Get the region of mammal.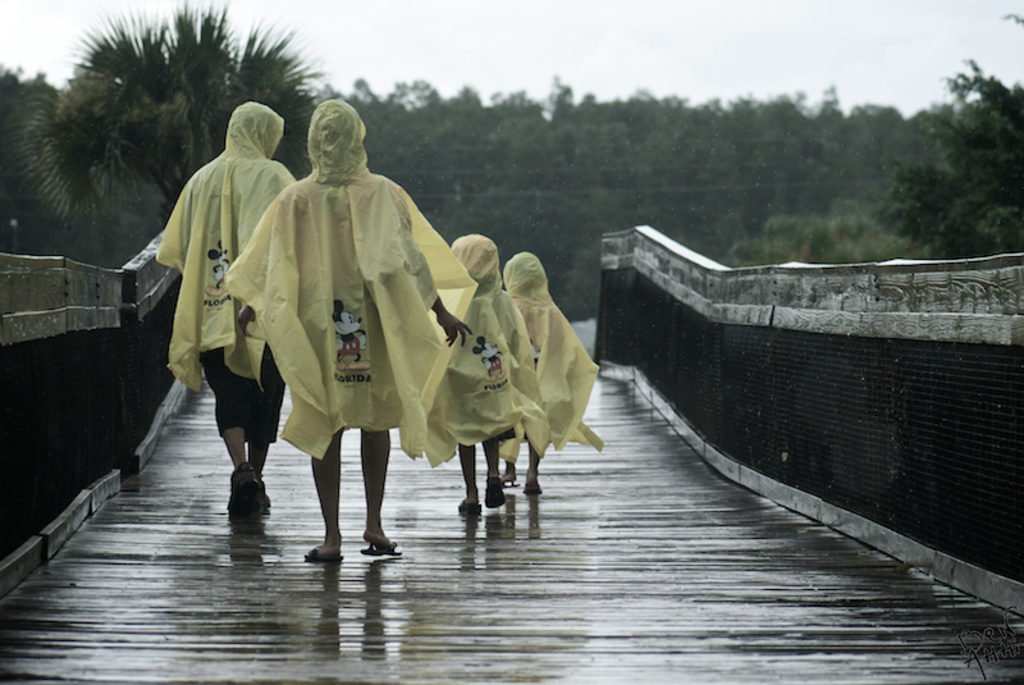
BBox(419, 237, 539, 506).
